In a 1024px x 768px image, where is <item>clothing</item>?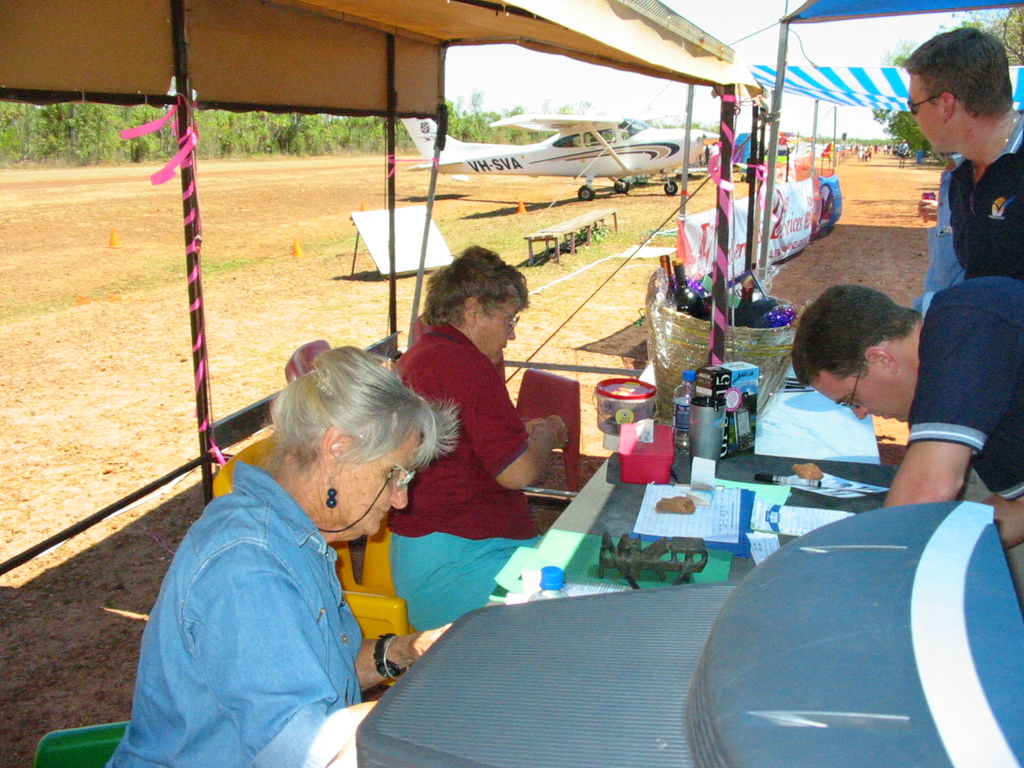
x1=857, y1=143, x2=863, y2=161.
